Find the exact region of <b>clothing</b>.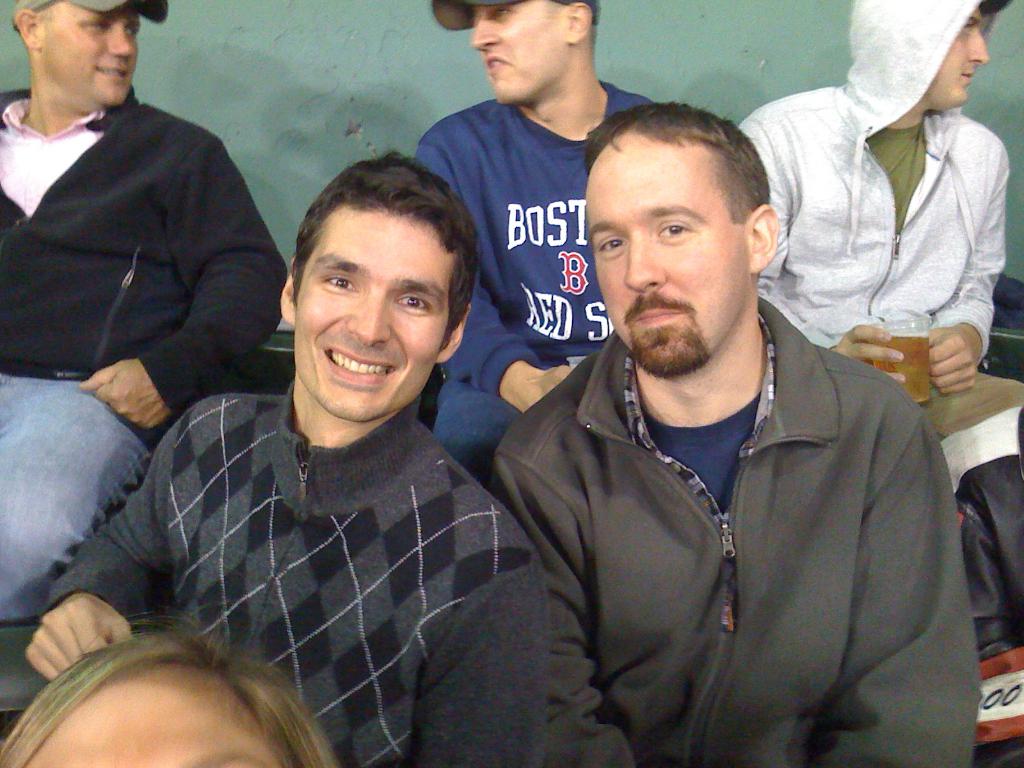
Exact region: select_region(0, 81, 292, 627).
